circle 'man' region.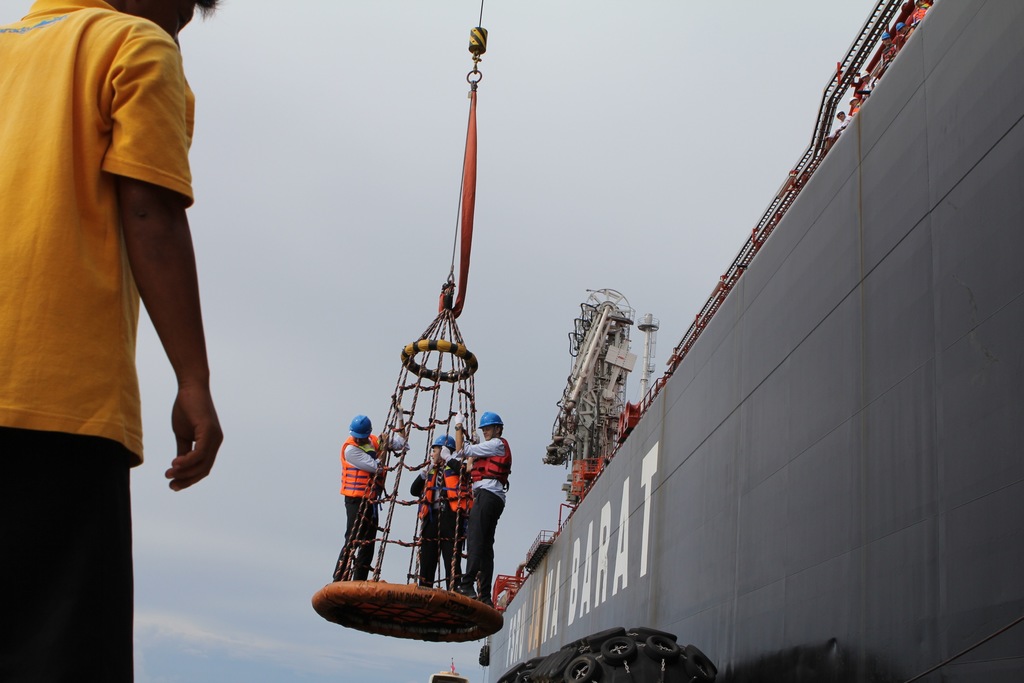
Region: detection(408, 434, 472, 589).
